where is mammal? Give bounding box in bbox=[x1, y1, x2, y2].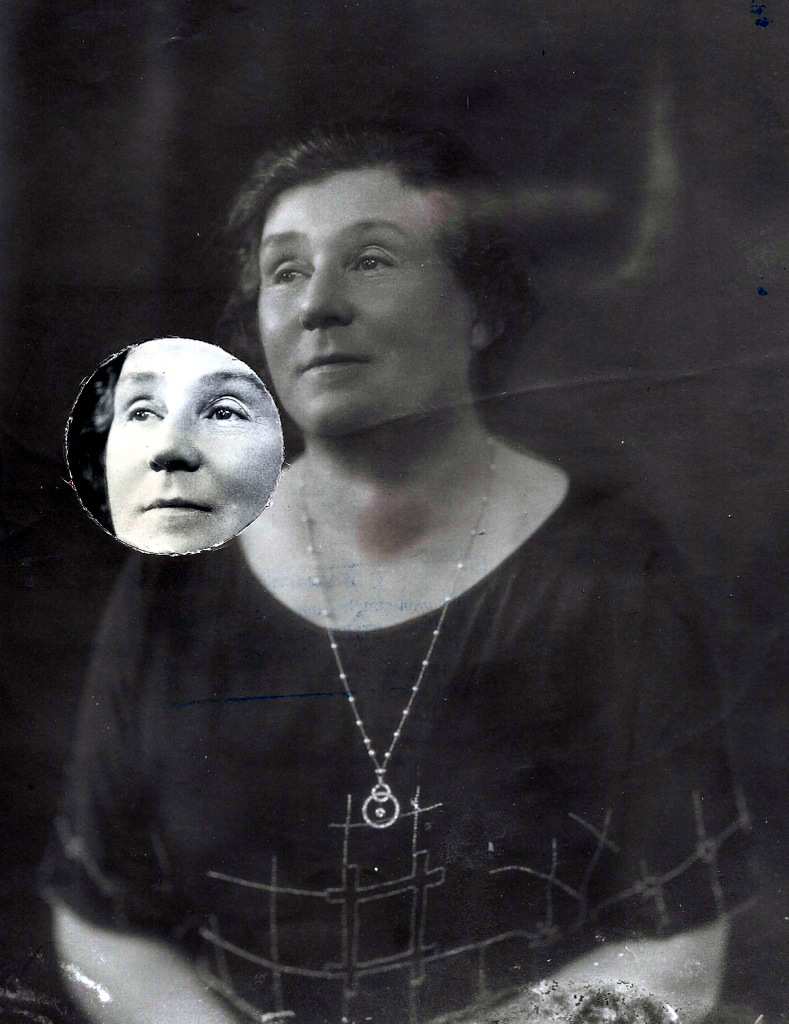
bbox=[0, 74, 709, 1014].
